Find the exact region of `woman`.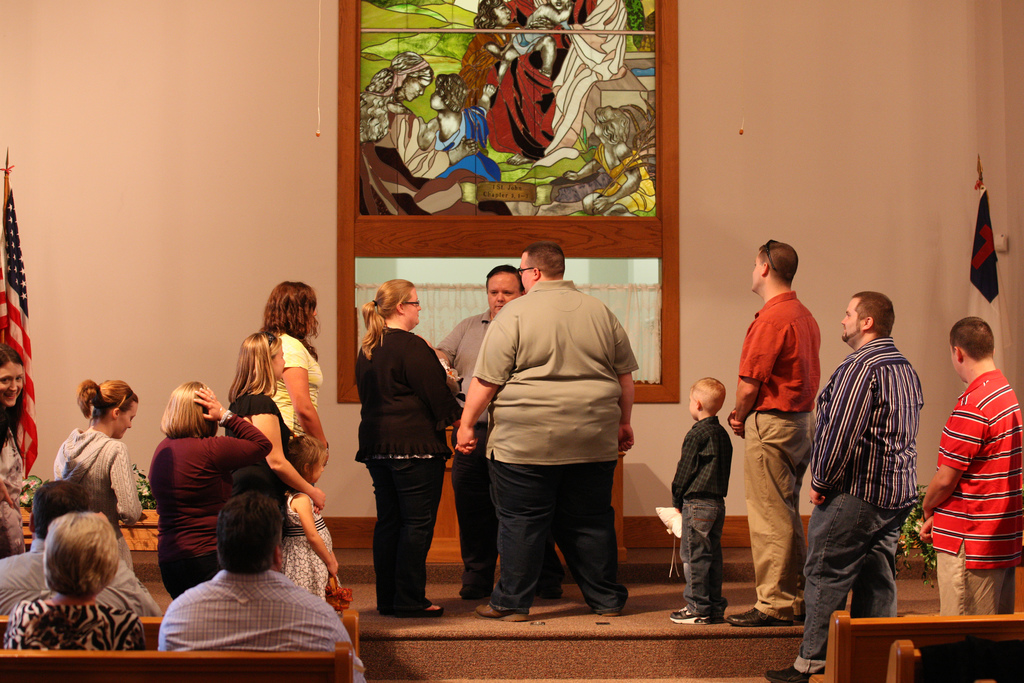
Exact region: [2, 514, 145, 648].
